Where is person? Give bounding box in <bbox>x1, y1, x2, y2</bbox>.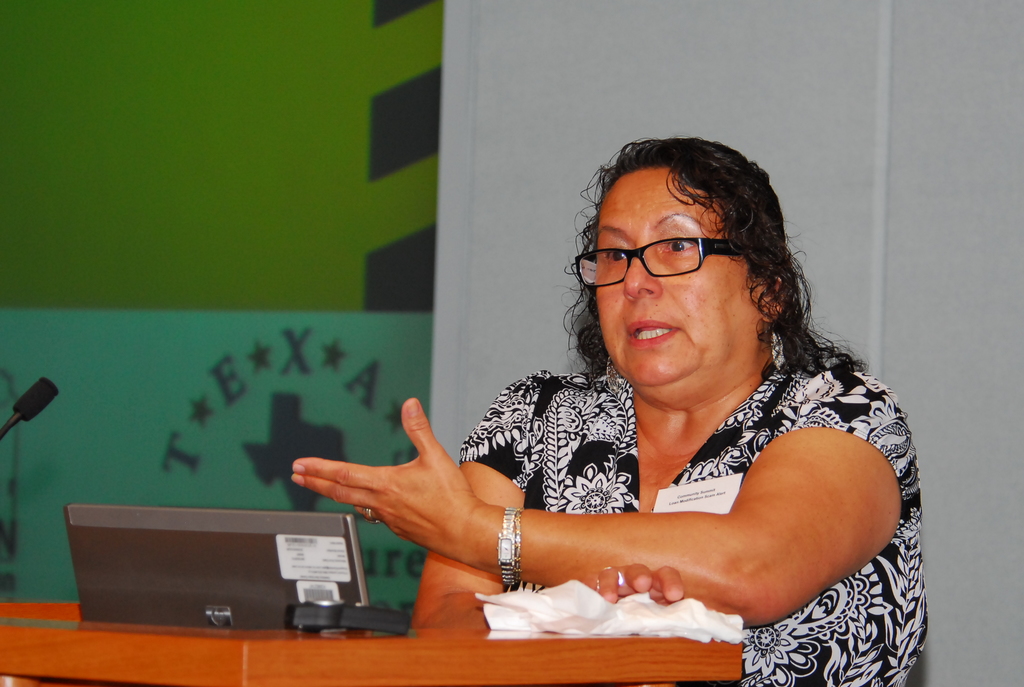
<bbox>275, 146, 925, 651</bbox>.
